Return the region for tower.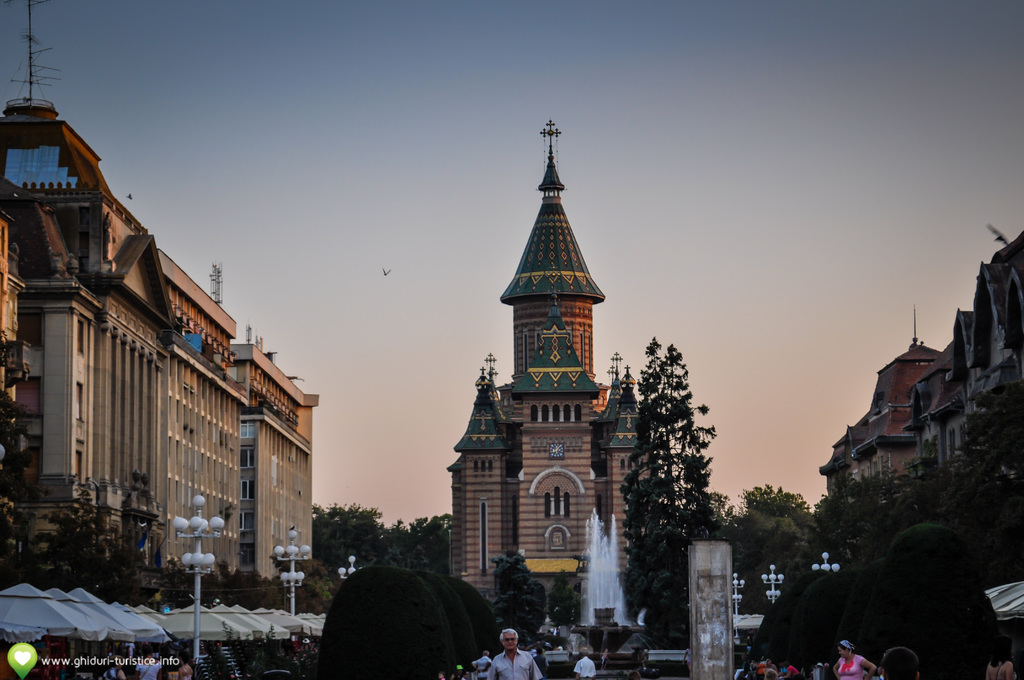
x1=455 y1=101 x2=649 y2=585.
